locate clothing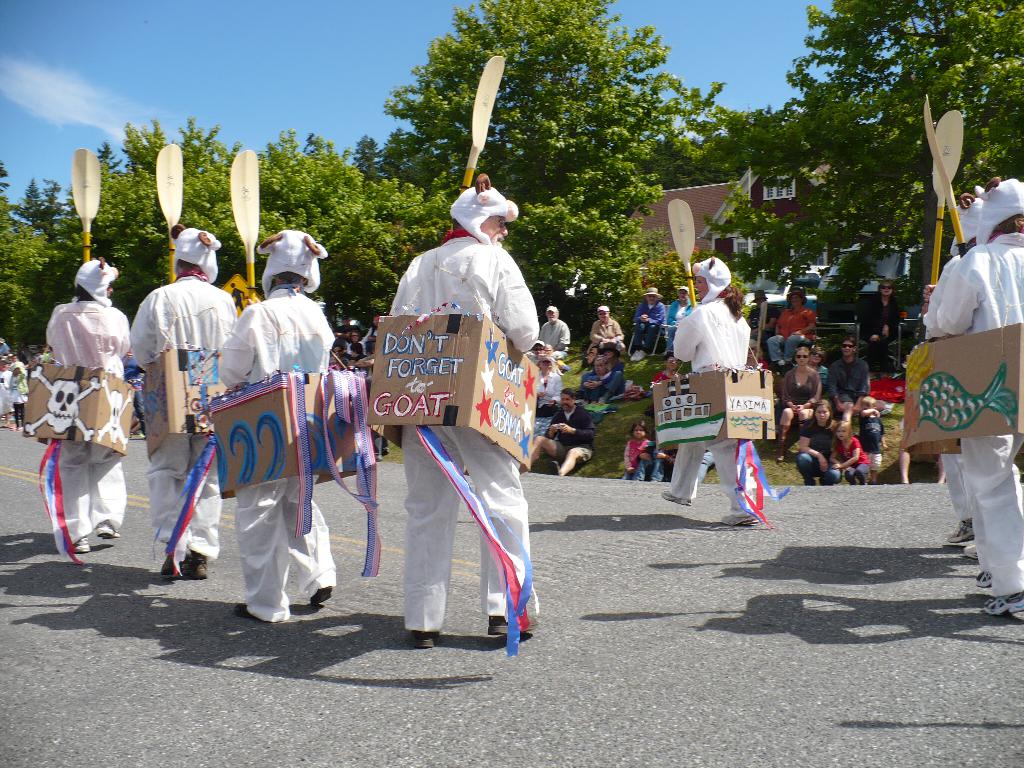
x1=932, y1=227, x2=1023, y2=601
